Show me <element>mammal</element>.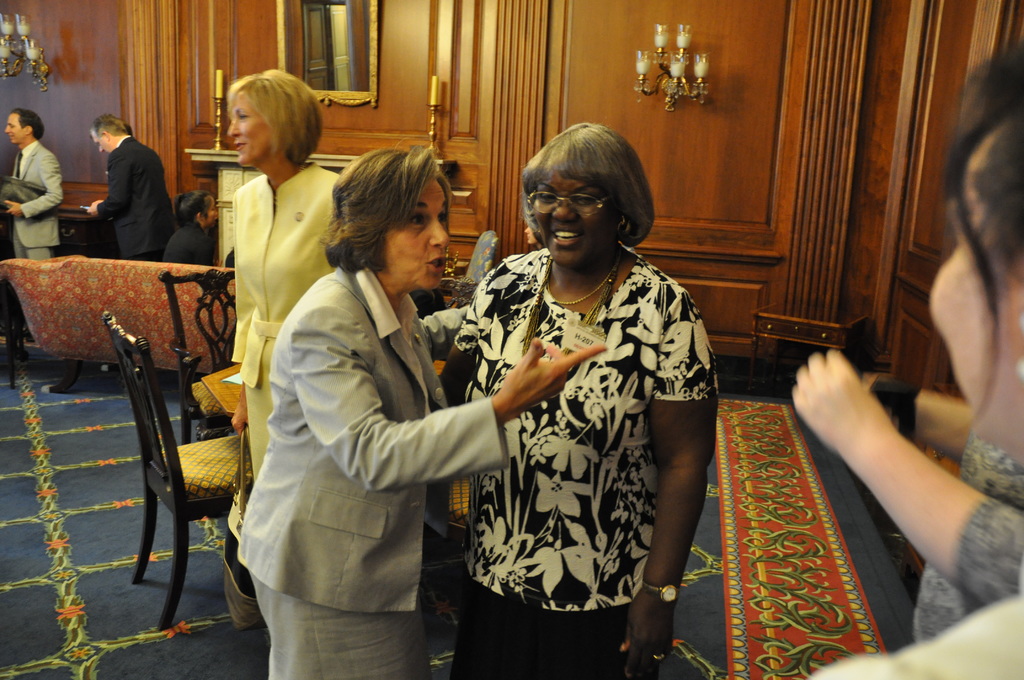
<element>mammal</element> is here: 85/114/177/259.
